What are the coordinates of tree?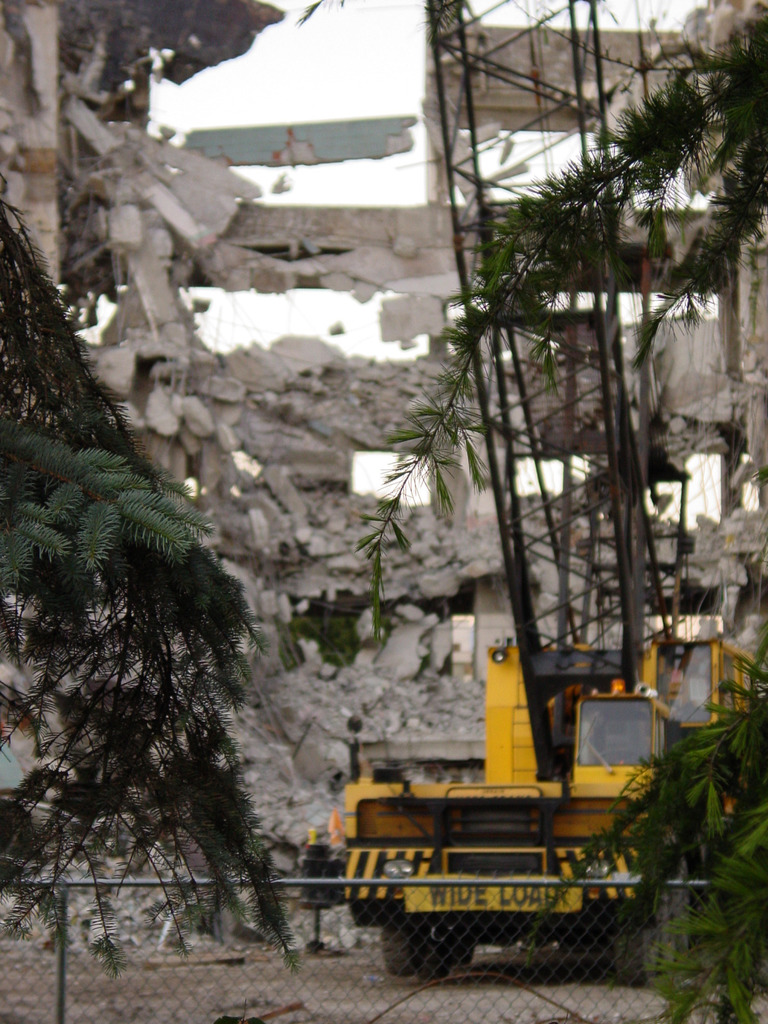
crop(527, 626, 767, 1023).
